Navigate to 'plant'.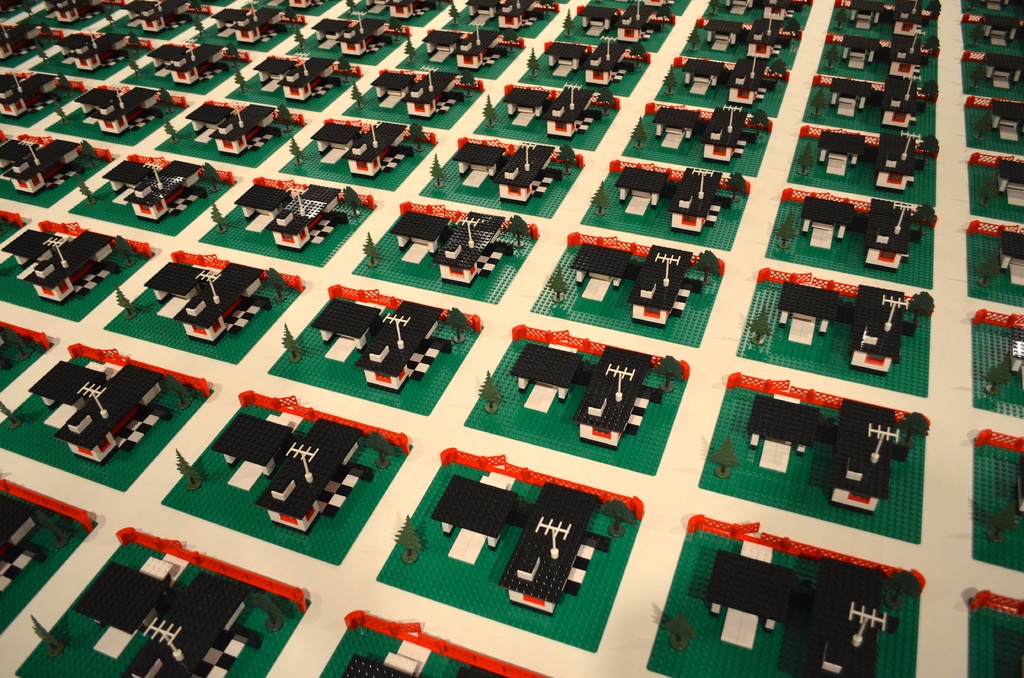
Navigation target: x1=102 y1=8 x2=114 y2=30.
